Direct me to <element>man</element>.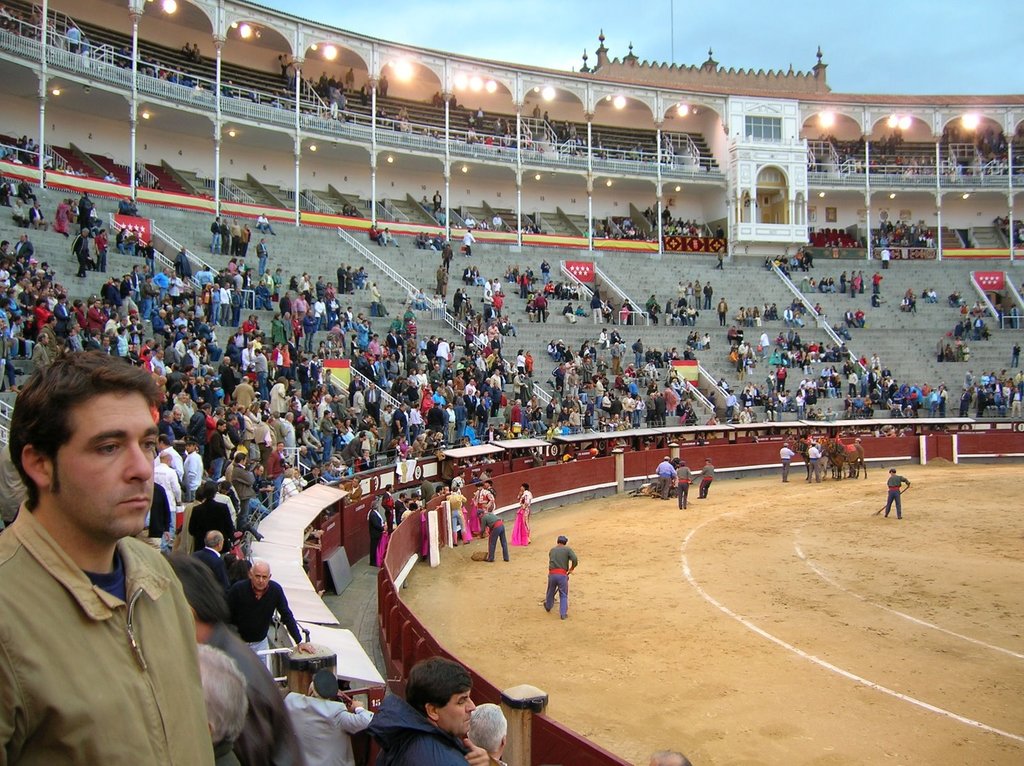
Direction: 484, 508, 507, 561.
